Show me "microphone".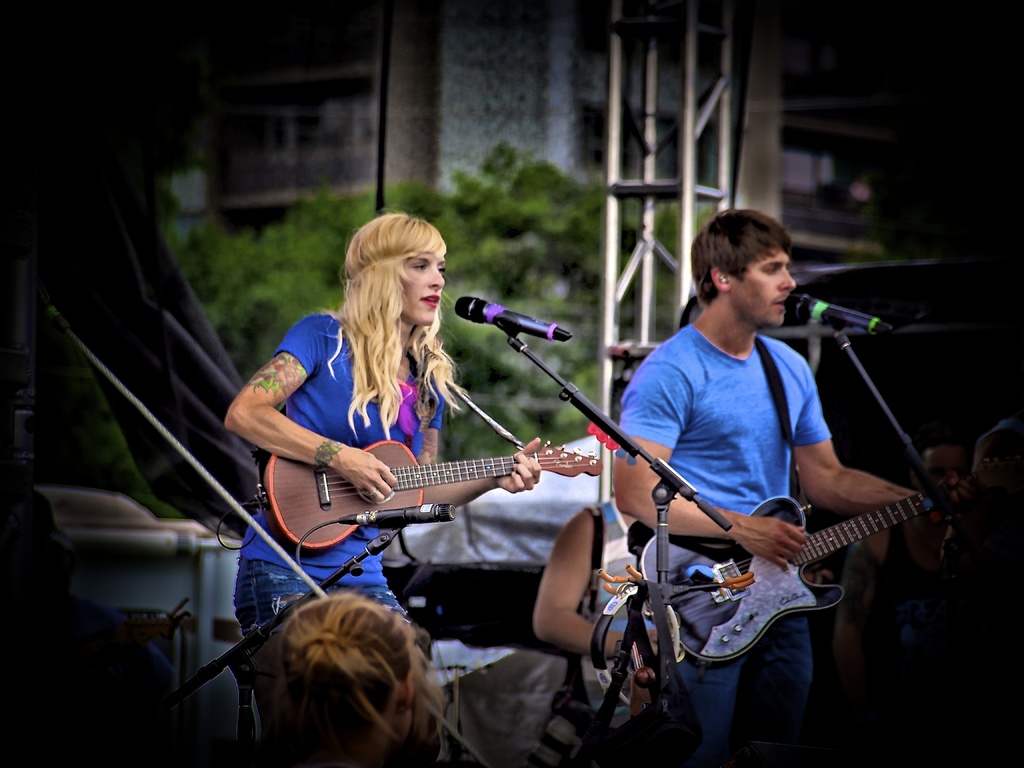
"microphone" is here: crop(452, 294, 584, 347).
